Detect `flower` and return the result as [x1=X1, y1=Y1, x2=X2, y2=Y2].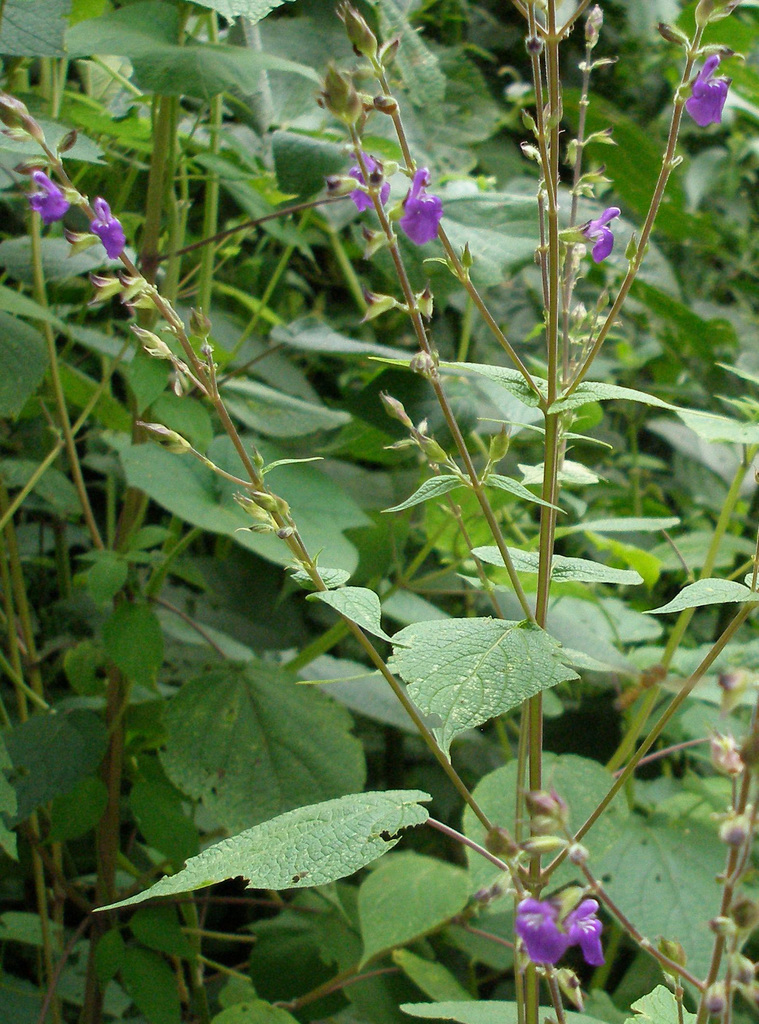
[x1=90, y1=191, x2=123, y2=266].
